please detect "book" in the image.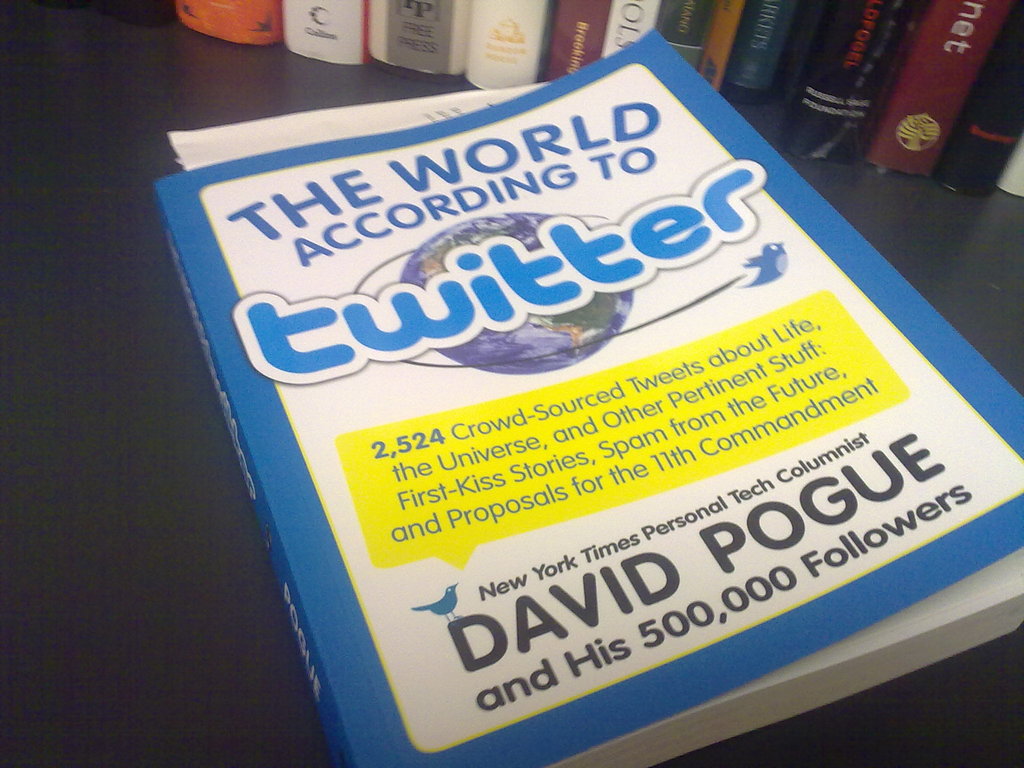
(left=714, top=0, right=794, bottom=103).
